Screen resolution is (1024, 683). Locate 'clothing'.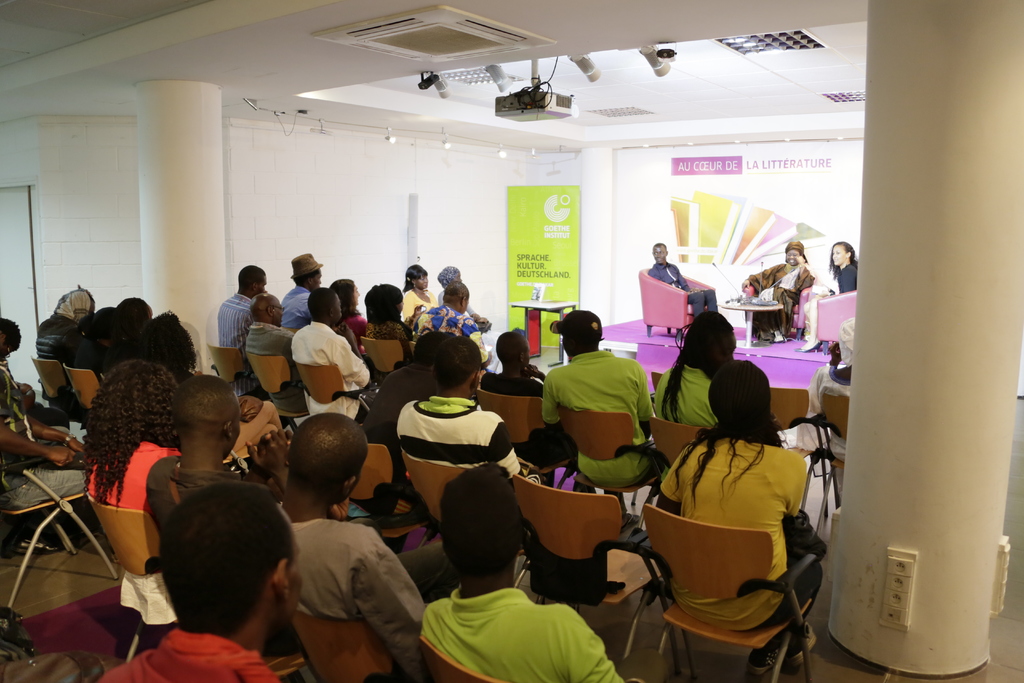
bbox=(0, 370, 77, 451).
